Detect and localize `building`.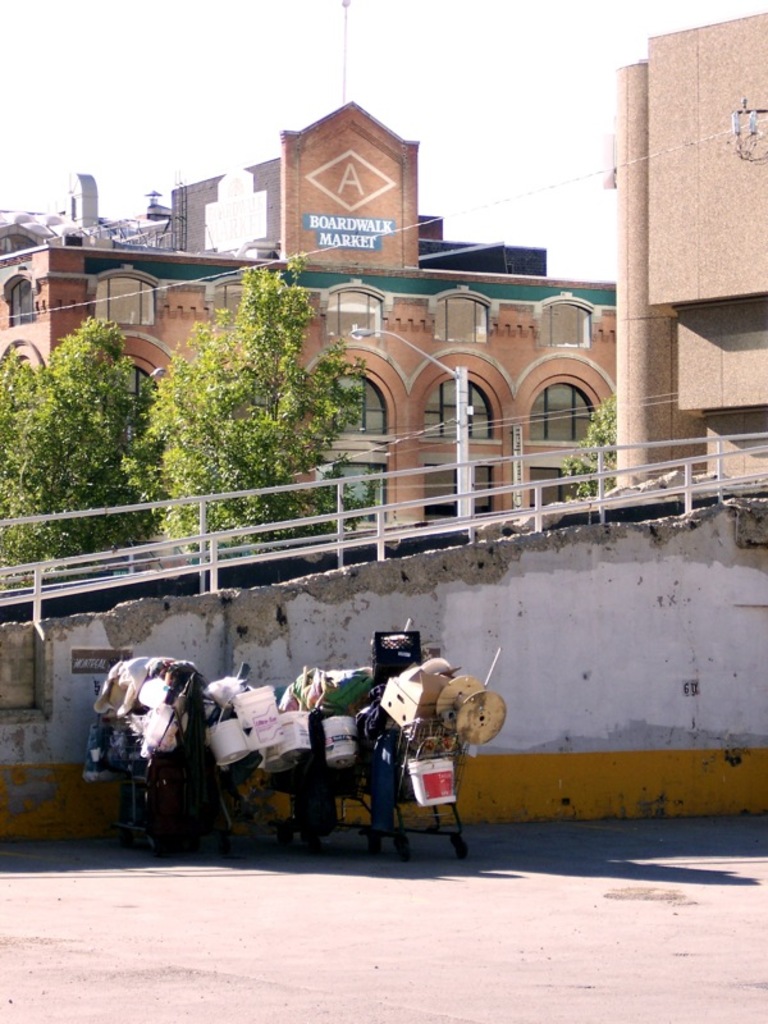
Localized at rect(0, 100, 625, 543).
